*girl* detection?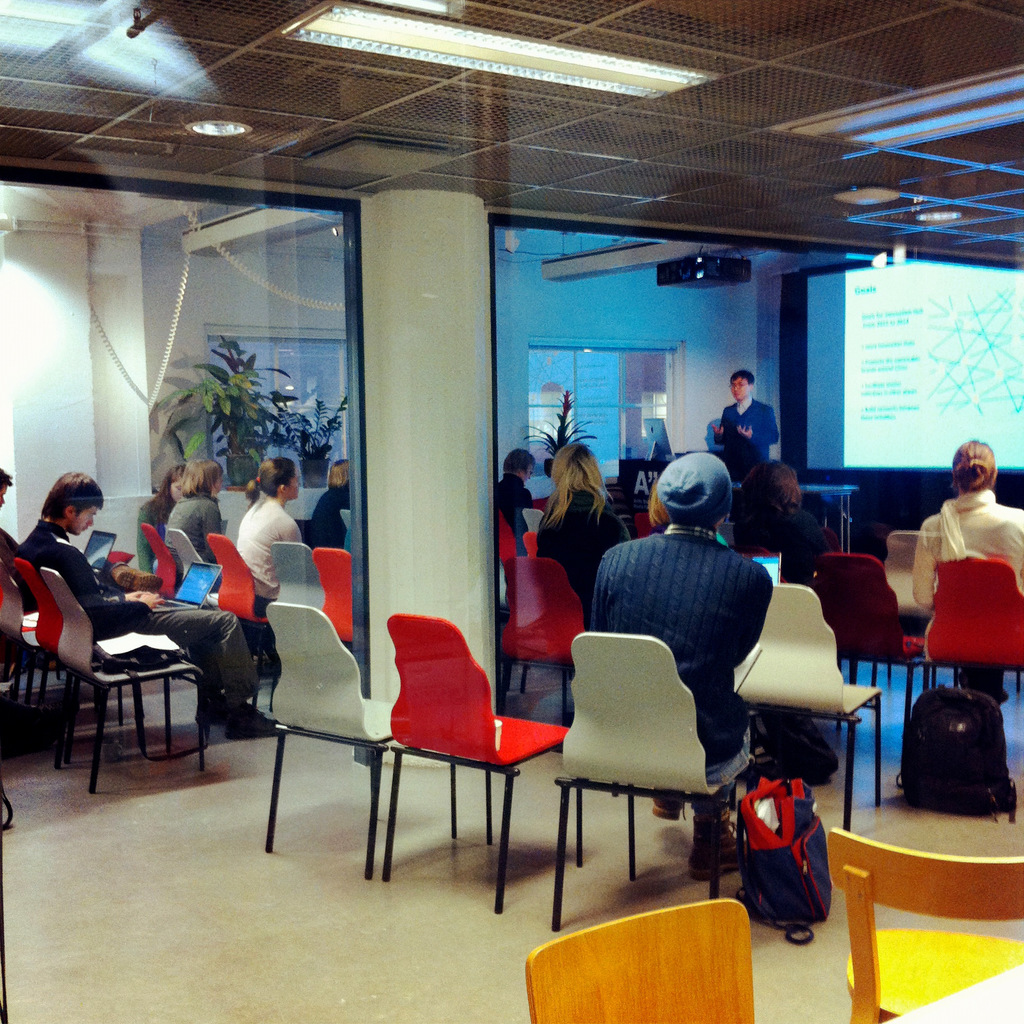
163:459:225:563
